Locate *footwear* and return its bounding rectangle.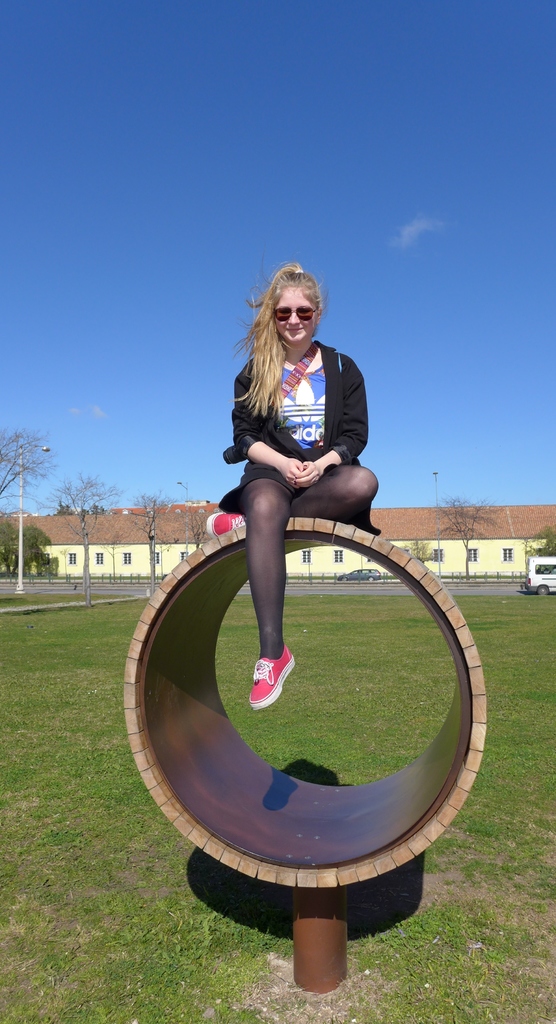
208 510 250 536.
